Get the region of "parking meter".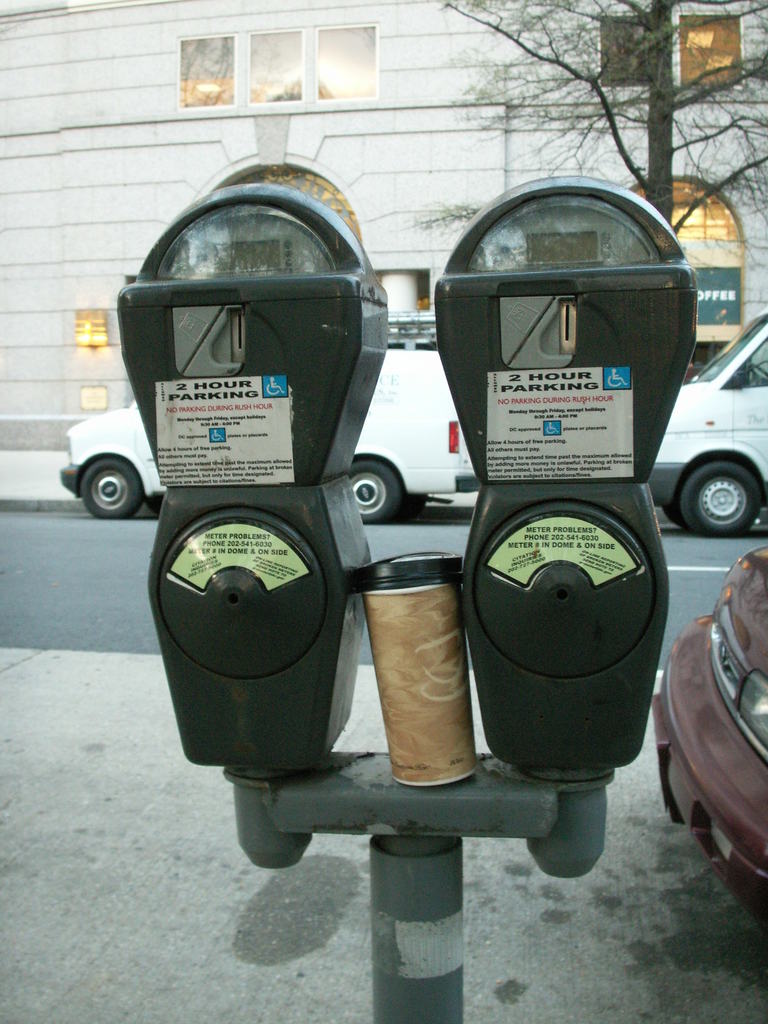
(105, 183, 399, 781).
